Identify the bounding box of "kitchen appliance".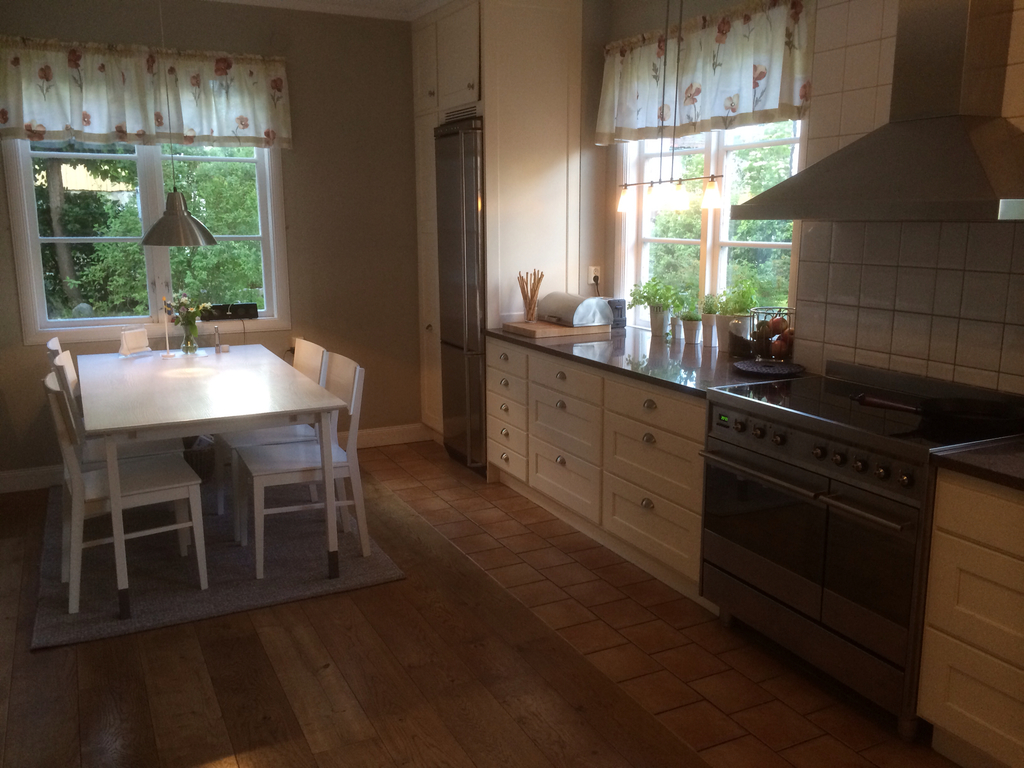
bbox=[678, 307, 698, 343].
